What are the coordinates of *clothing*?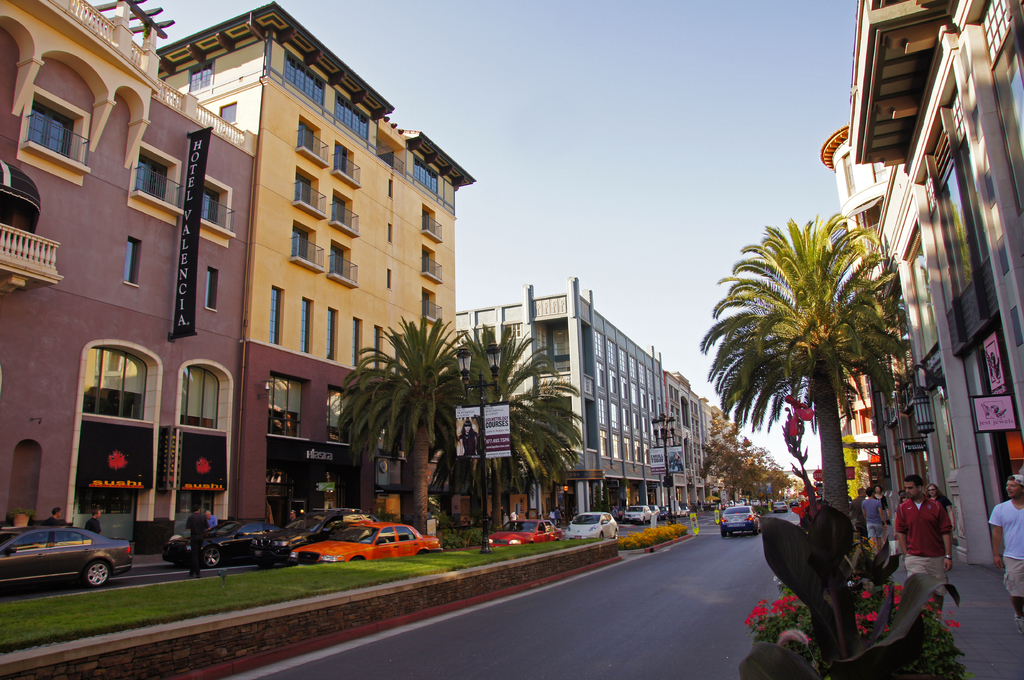
BBox(989, 497, 1023, 601).
